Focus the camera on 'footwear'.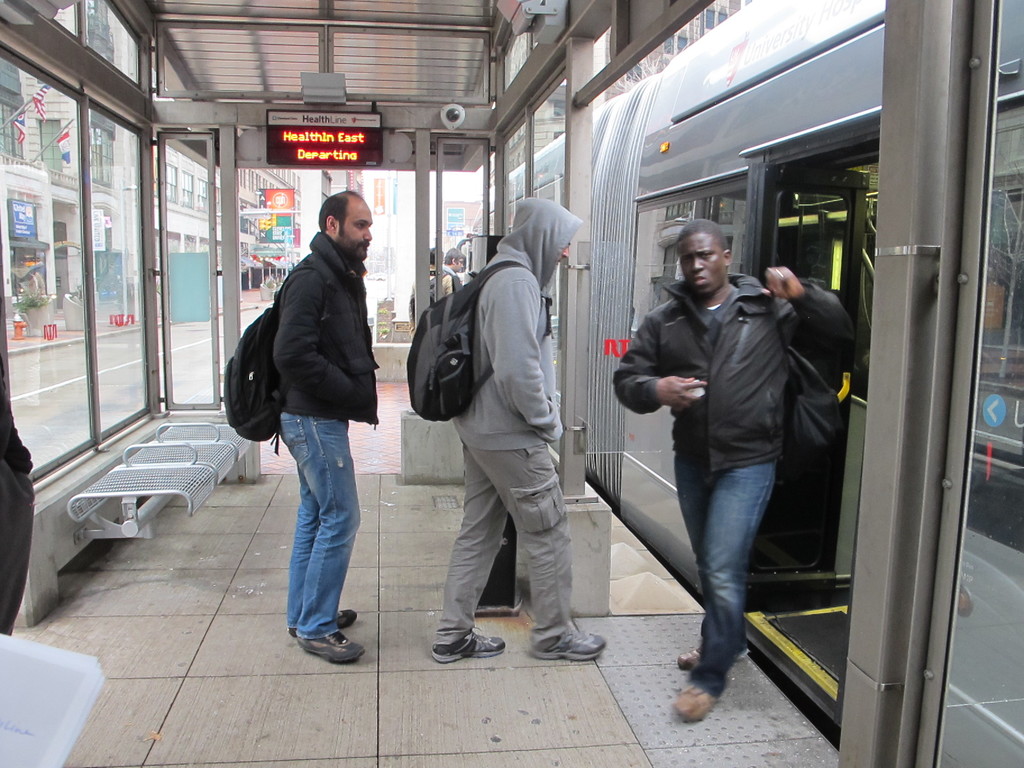
Focus region: BBox(671, 682, 721, 728).
